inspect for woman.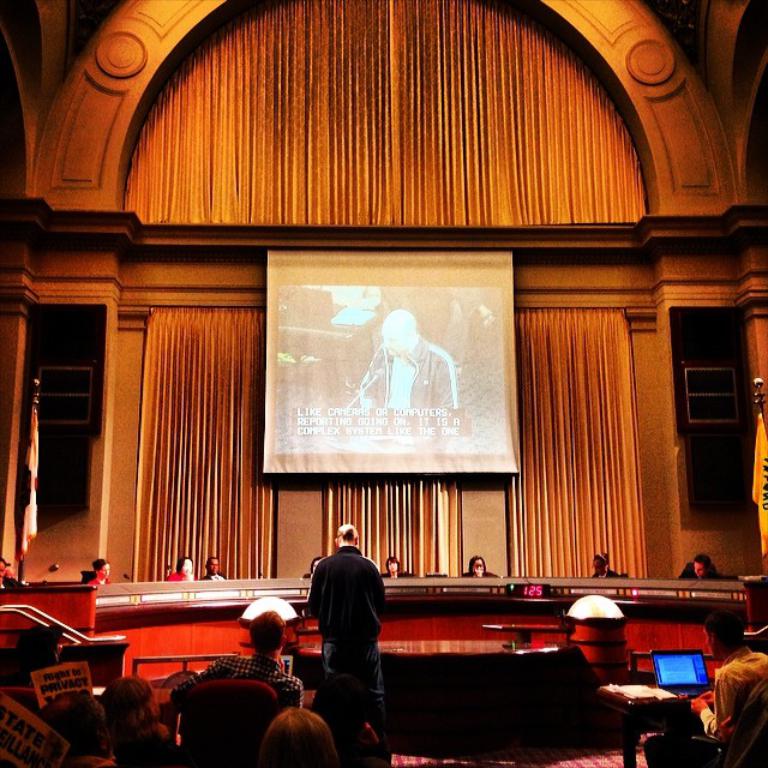
Inspection: (160, 556, 196, 587).
